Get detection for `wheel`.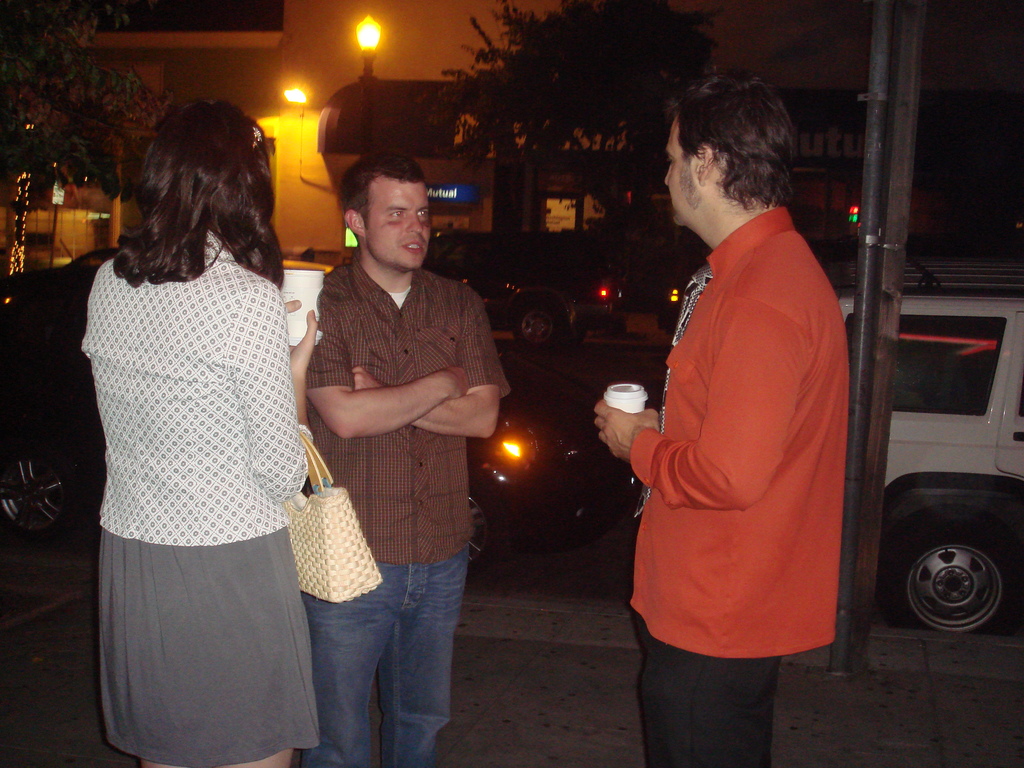
Detection: x1=509, y1=300, x2=562, y2=351.
